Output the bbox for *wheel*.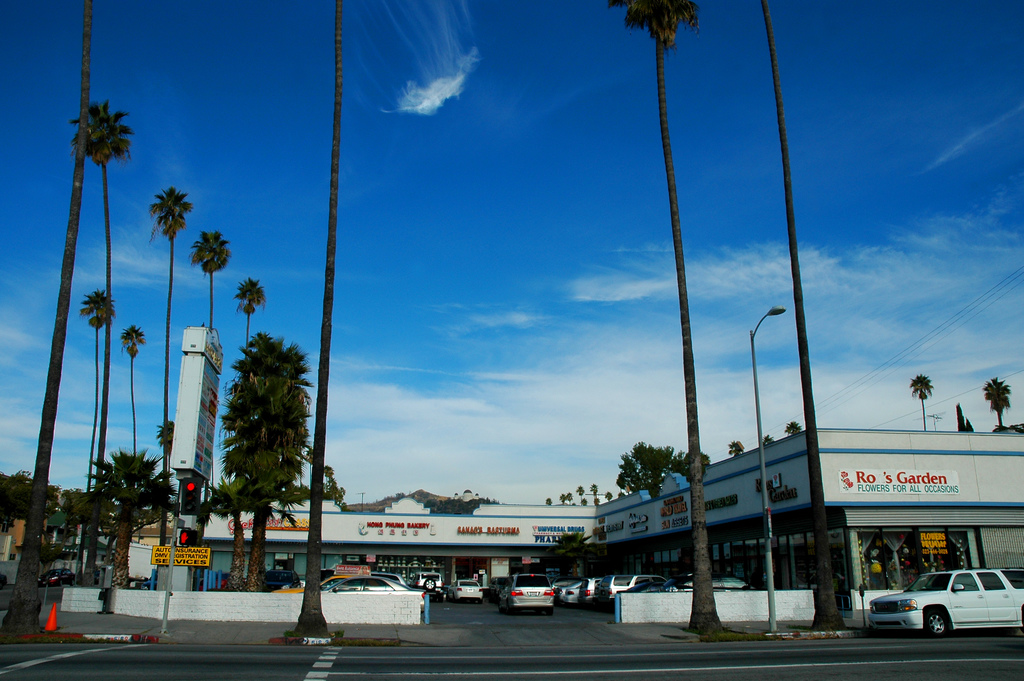
922:610:948:639.
